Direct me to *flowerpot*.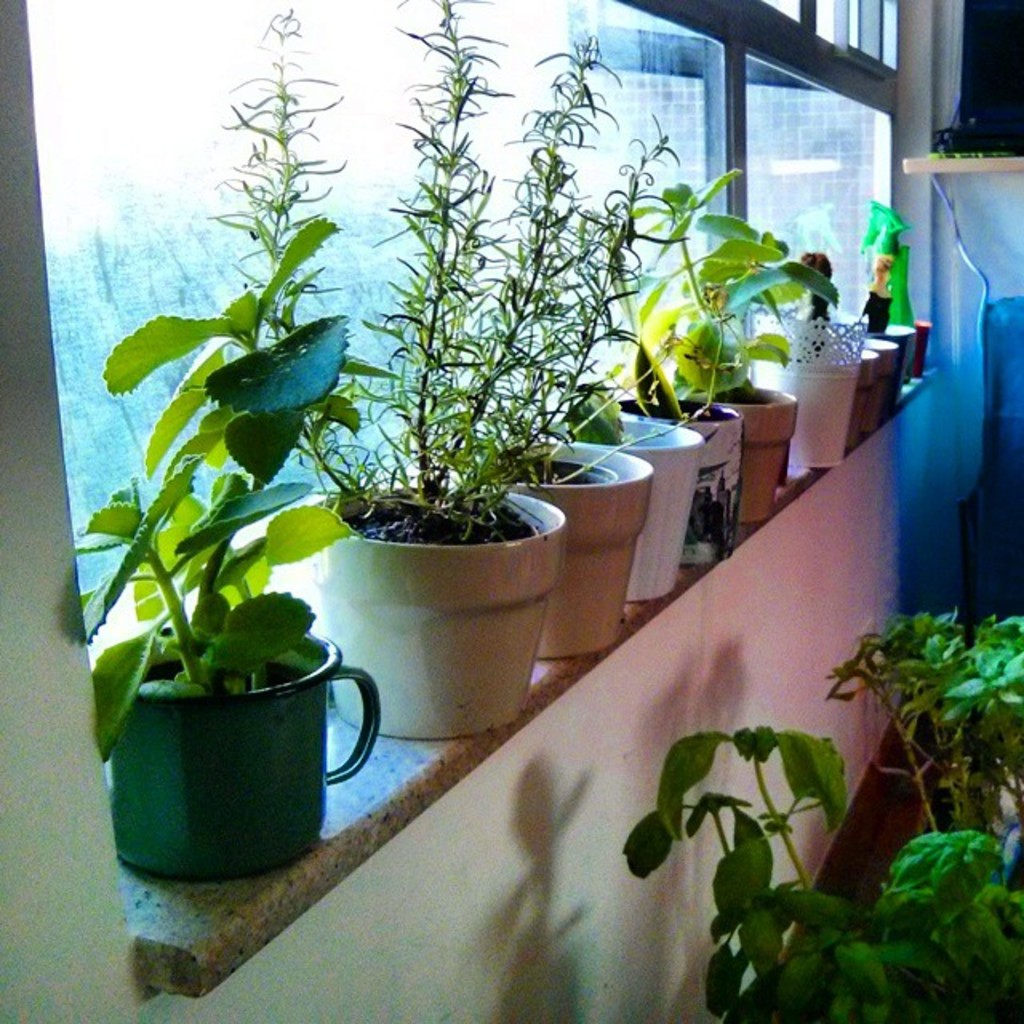
Direction: select_region(306, 445, 558, 742).
